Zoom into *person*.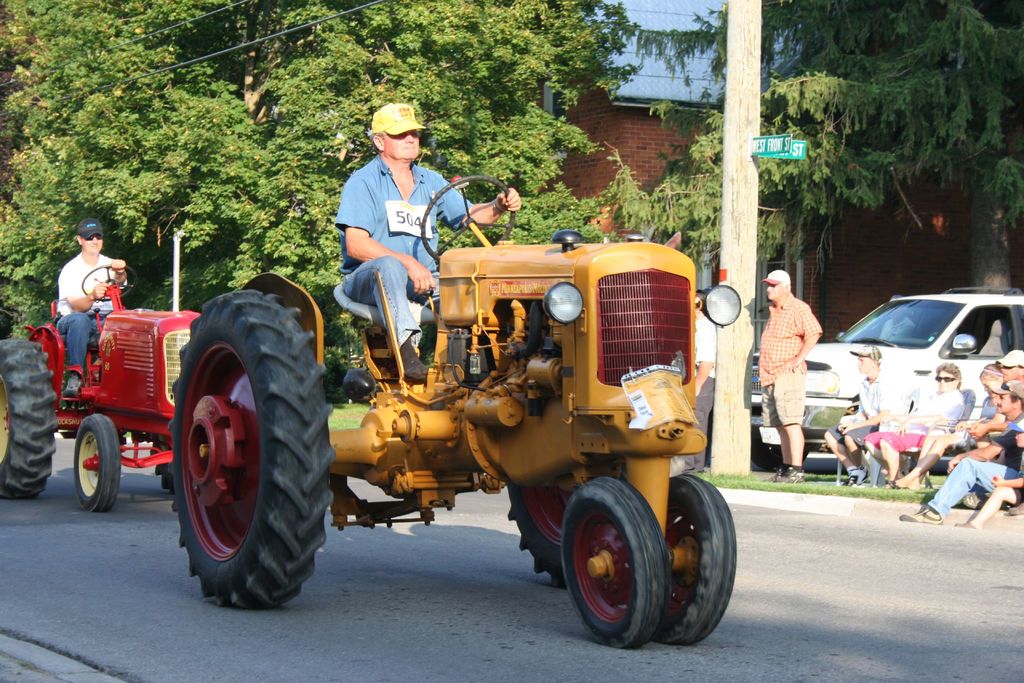
Zoom target: left=754, top=267, right=819, bottom=490.
